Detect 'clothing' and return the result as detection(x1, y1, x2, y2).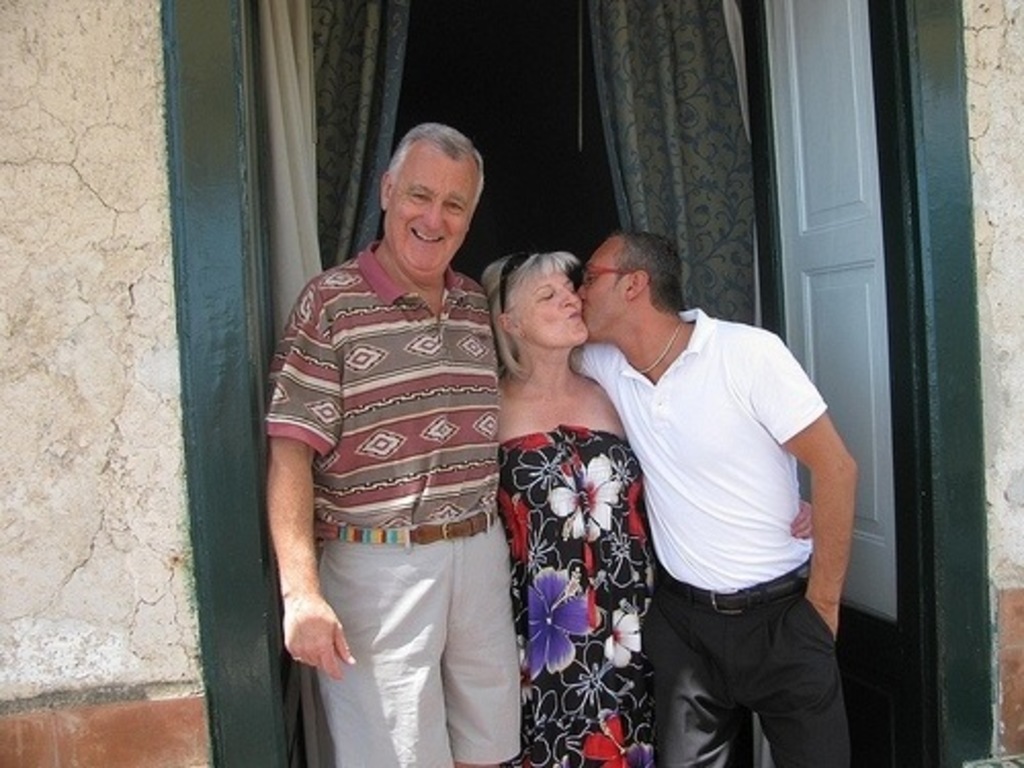
detection(494, 422, 655, 766).
